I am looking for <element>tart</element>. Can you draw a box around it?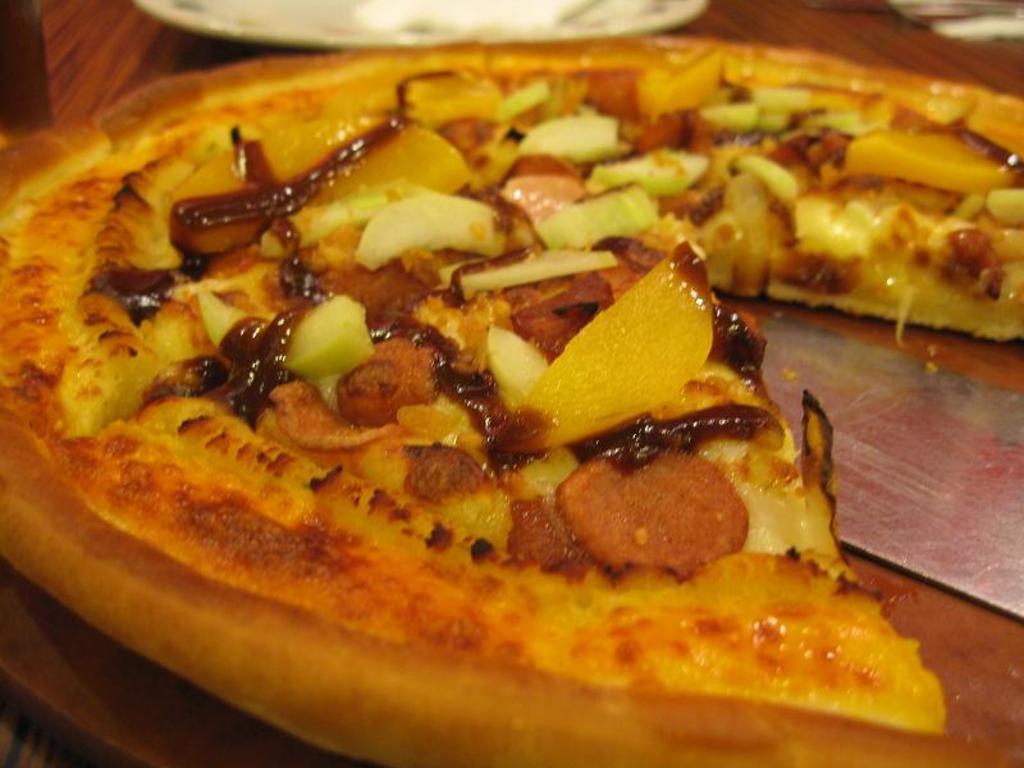
Sure, the bounding box is pyautogui.locateOnScreen(0, 35, 1020, 767).
